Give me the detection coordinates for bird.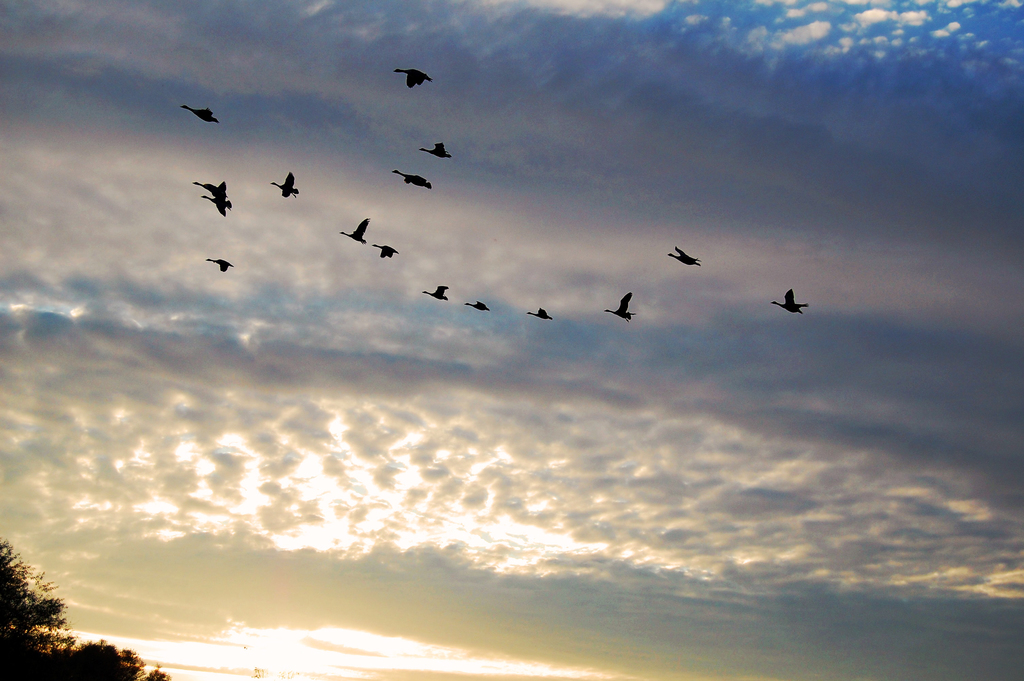
bbox=[393, 65, 434, 91].
